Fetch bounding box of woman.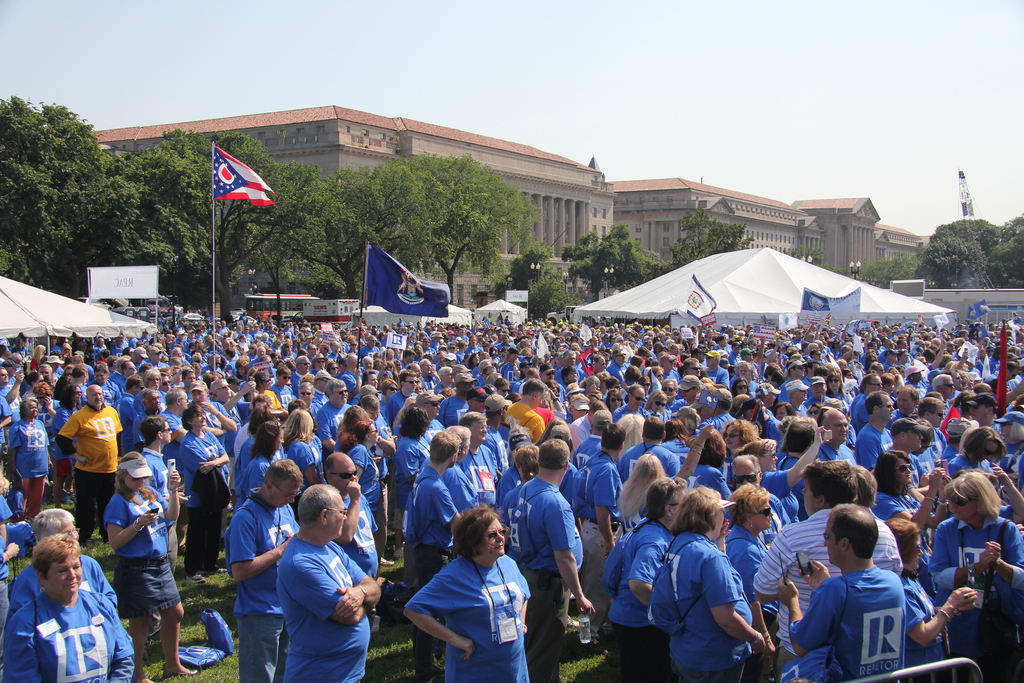
Bbox: 179,404,228,582.
